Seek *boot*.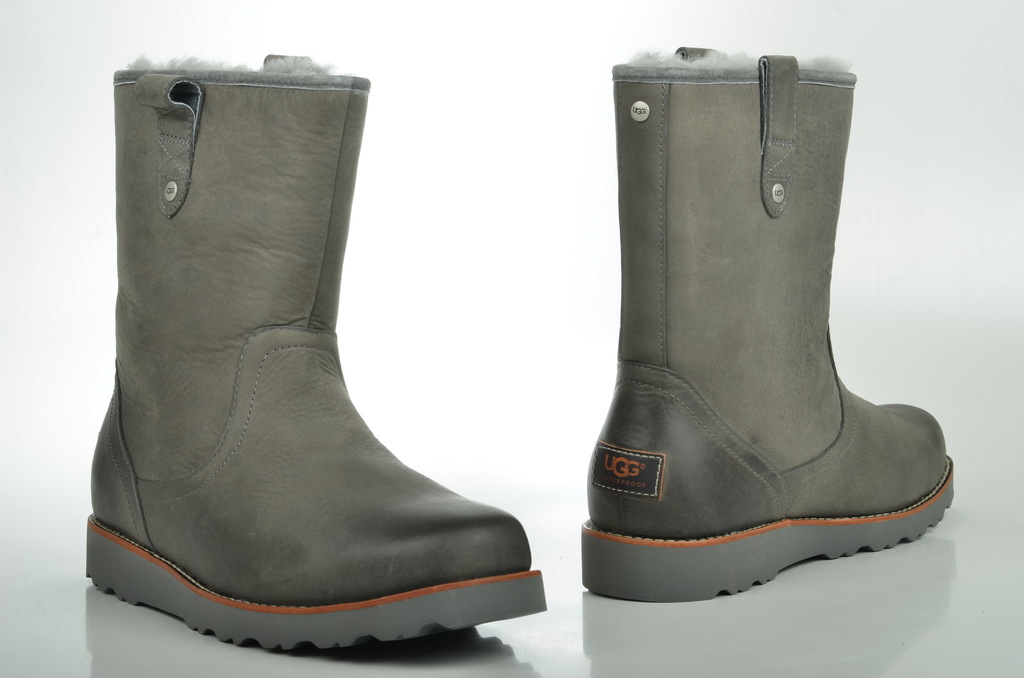
l=84, t=55, r=545, b=652.
